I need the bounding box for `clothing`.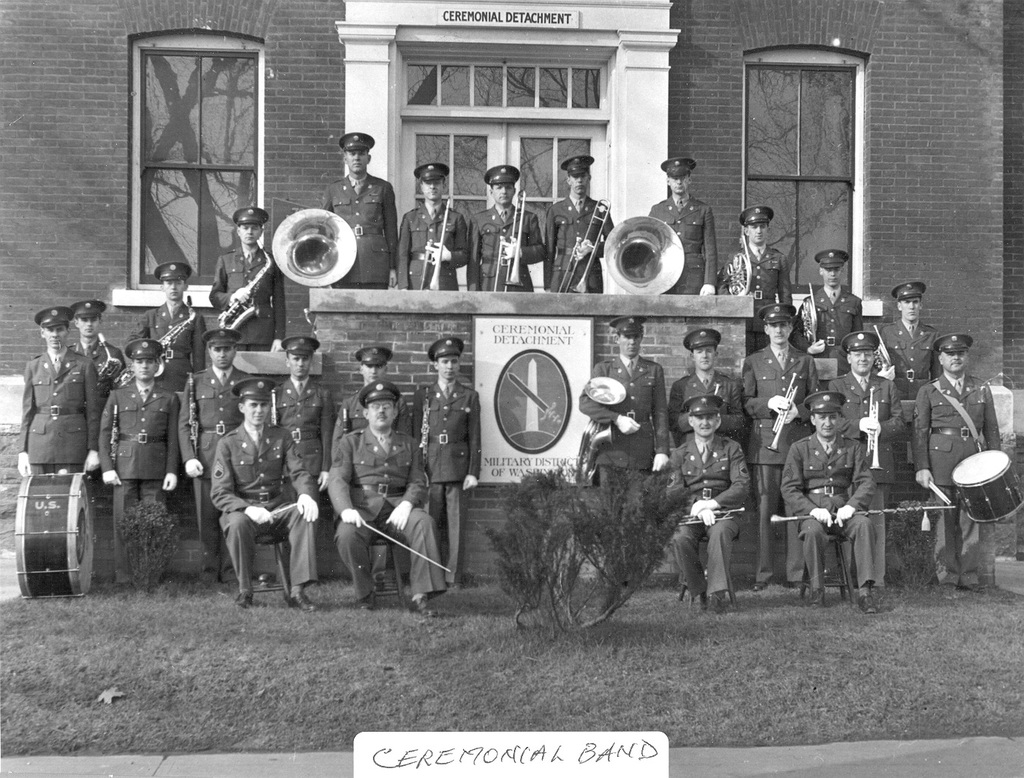
Here it is: rect(99, 376, 179, 582).
